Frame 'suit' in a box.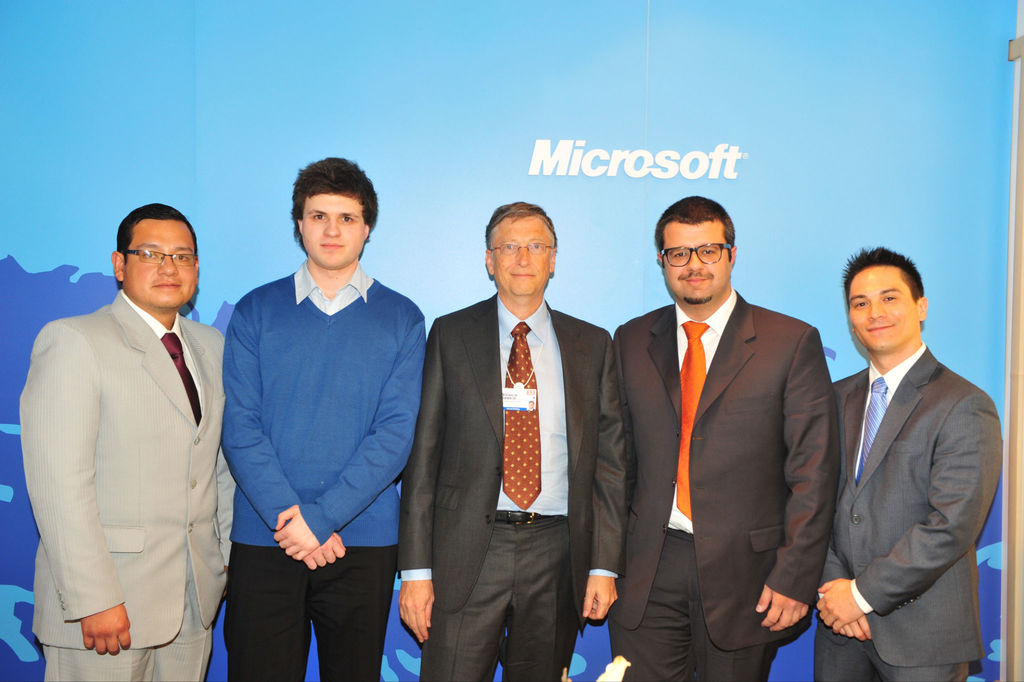
{"x1": 609, "y1": 288, "x2": 842, "y2": 681}.
